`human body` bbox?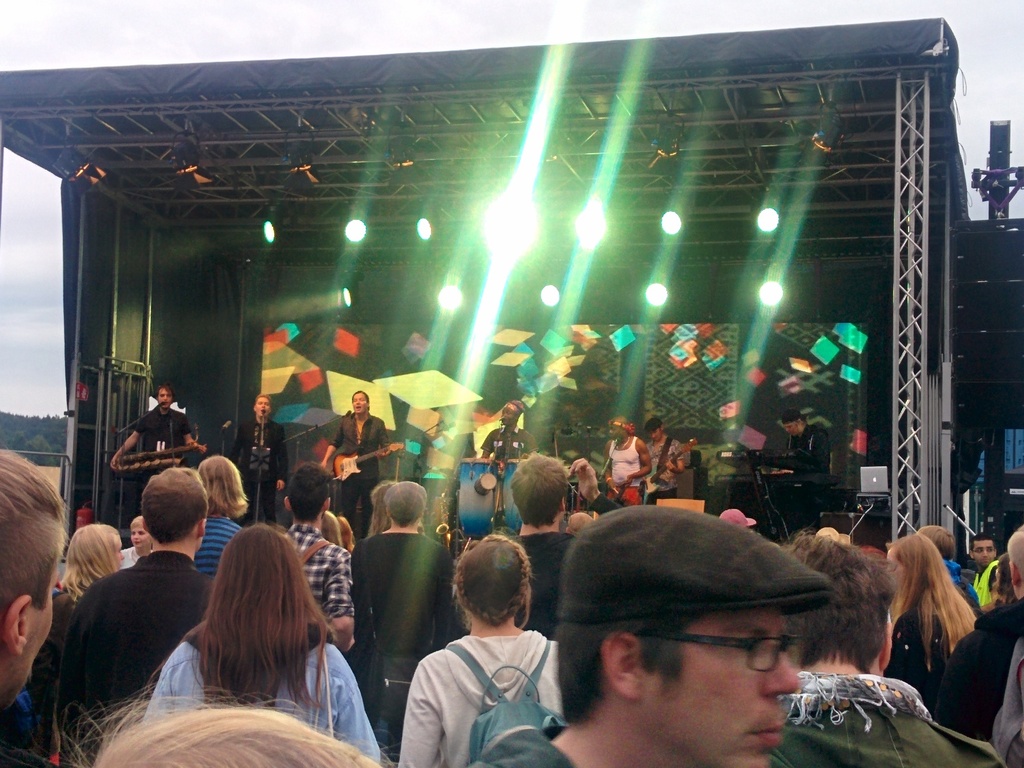
(404, 557, 575, 767)
